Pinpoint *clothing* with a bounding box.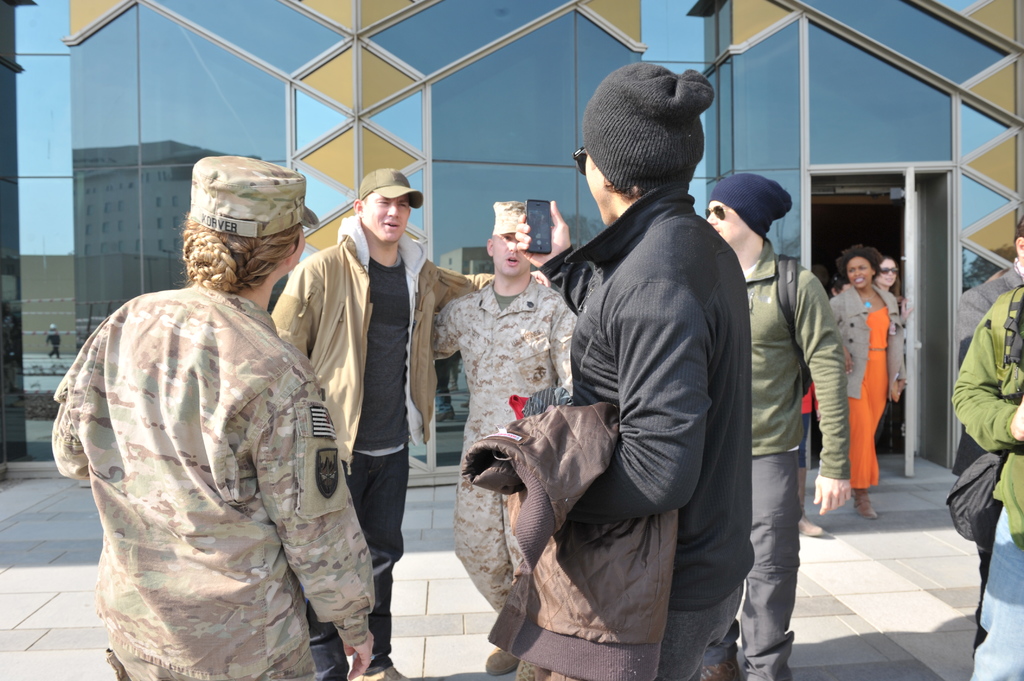
(x1=705, y1=243, x2=851, y2=680).
